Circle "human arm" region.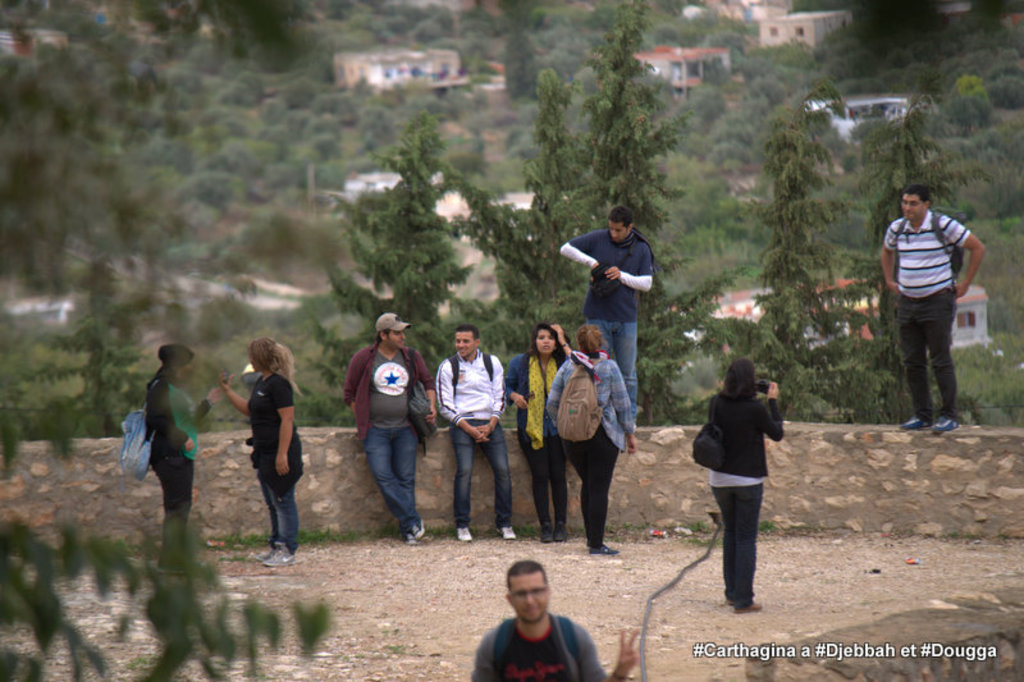
Region: (877,216,900,296).
